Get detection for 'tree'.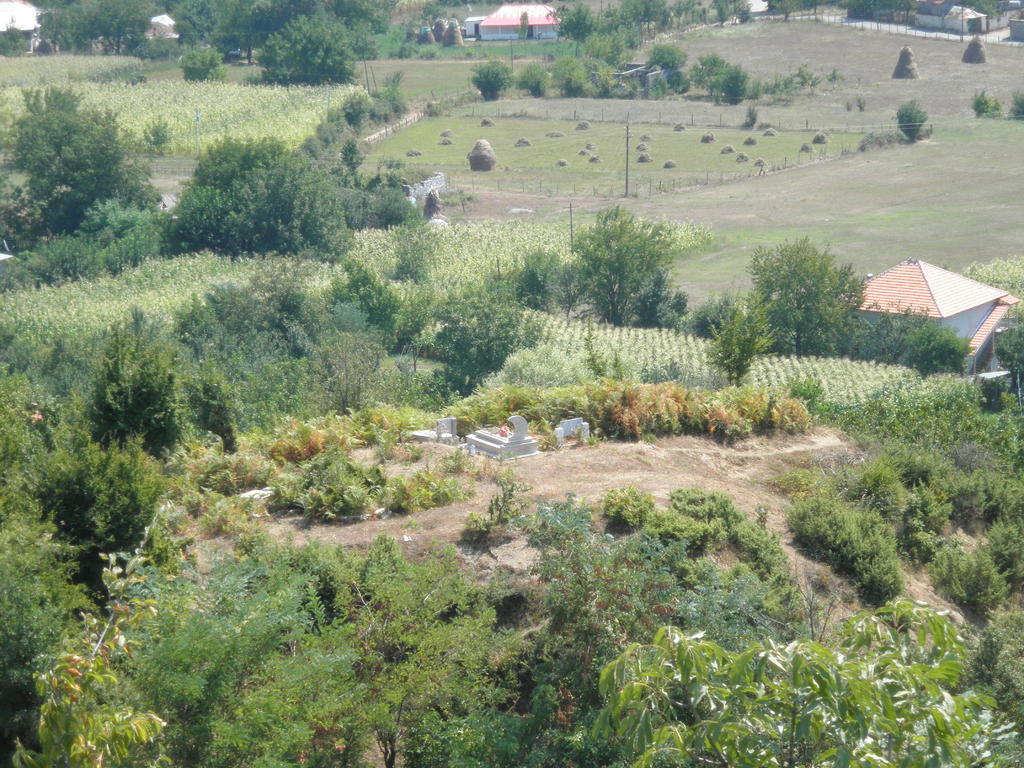
Detection: x1=518 y1=10 x2=530 y2=58.
